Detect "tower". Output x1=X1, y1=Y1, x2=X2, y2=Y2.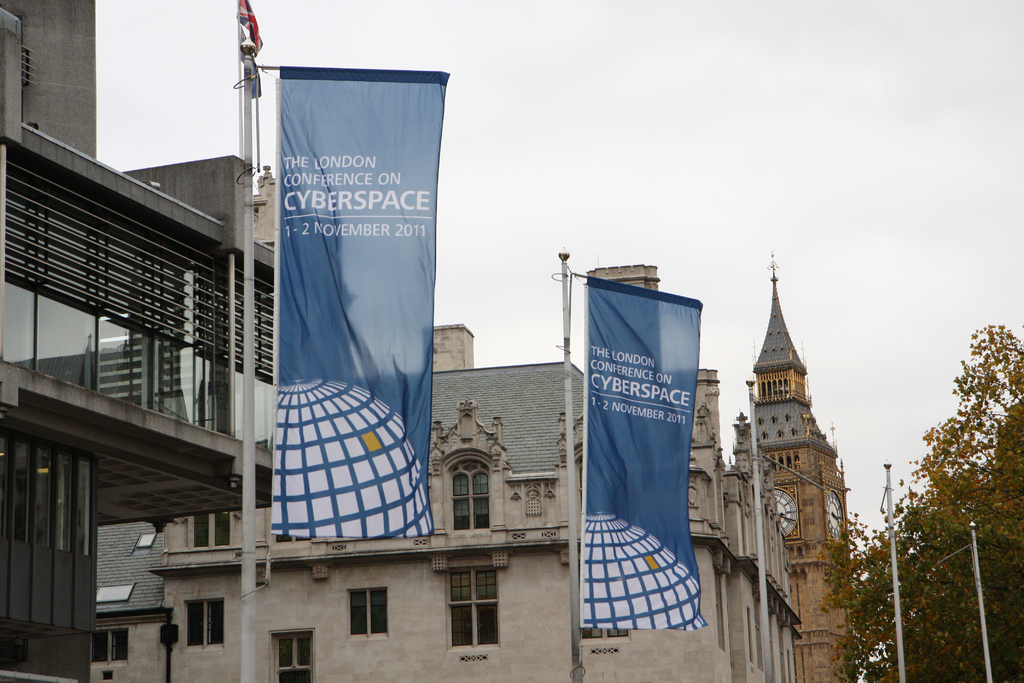
x1=732, y1=257, x2=856, y2=682.
